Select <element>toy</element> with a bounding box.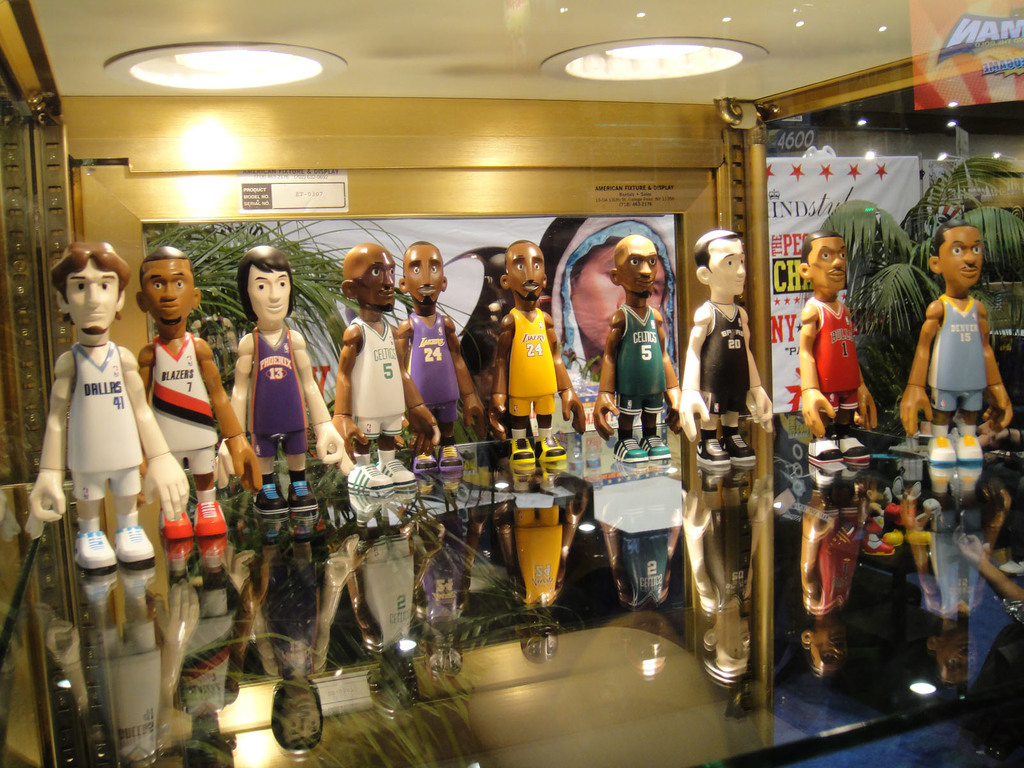
{"left": 27, "top": 241, "right": 157, "bottom": 598}.
